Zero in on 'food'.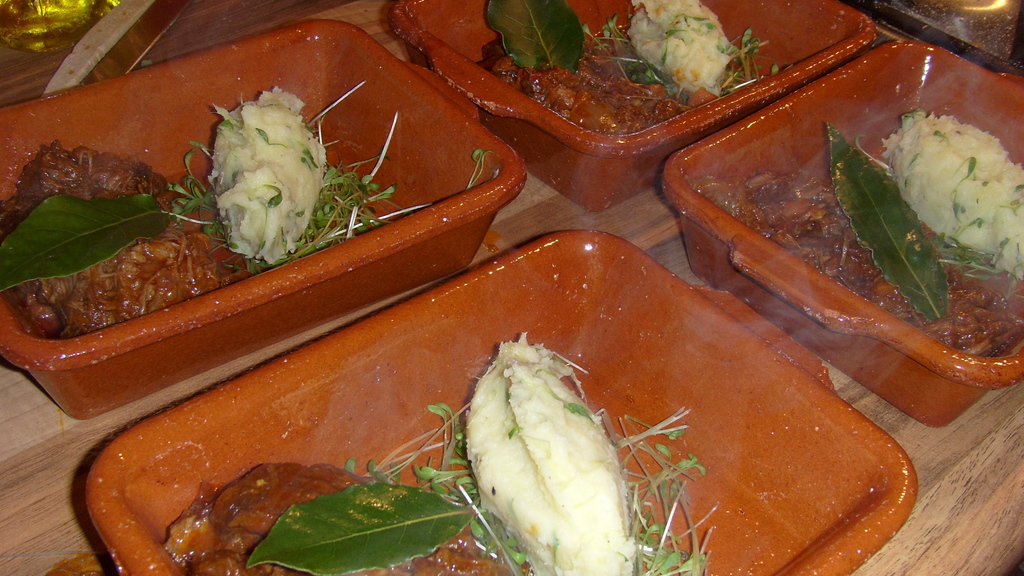
Zeroed in: l=486, t=3, r=776, b=140.
